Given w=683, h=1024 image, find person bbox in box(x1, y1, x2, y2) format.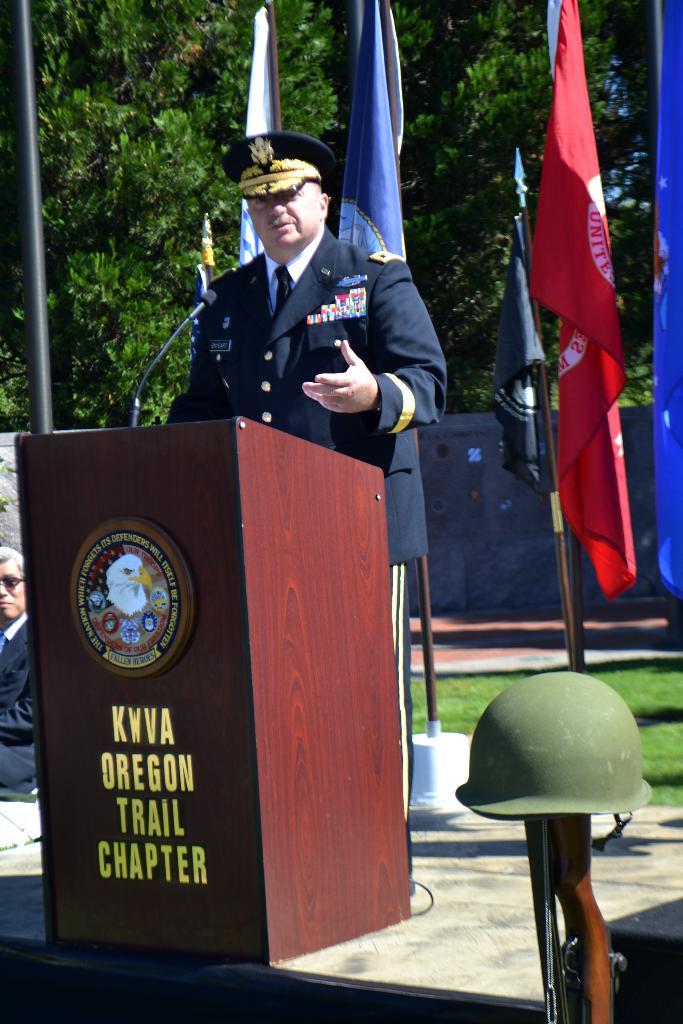
box(0, 545, 45, 798).
